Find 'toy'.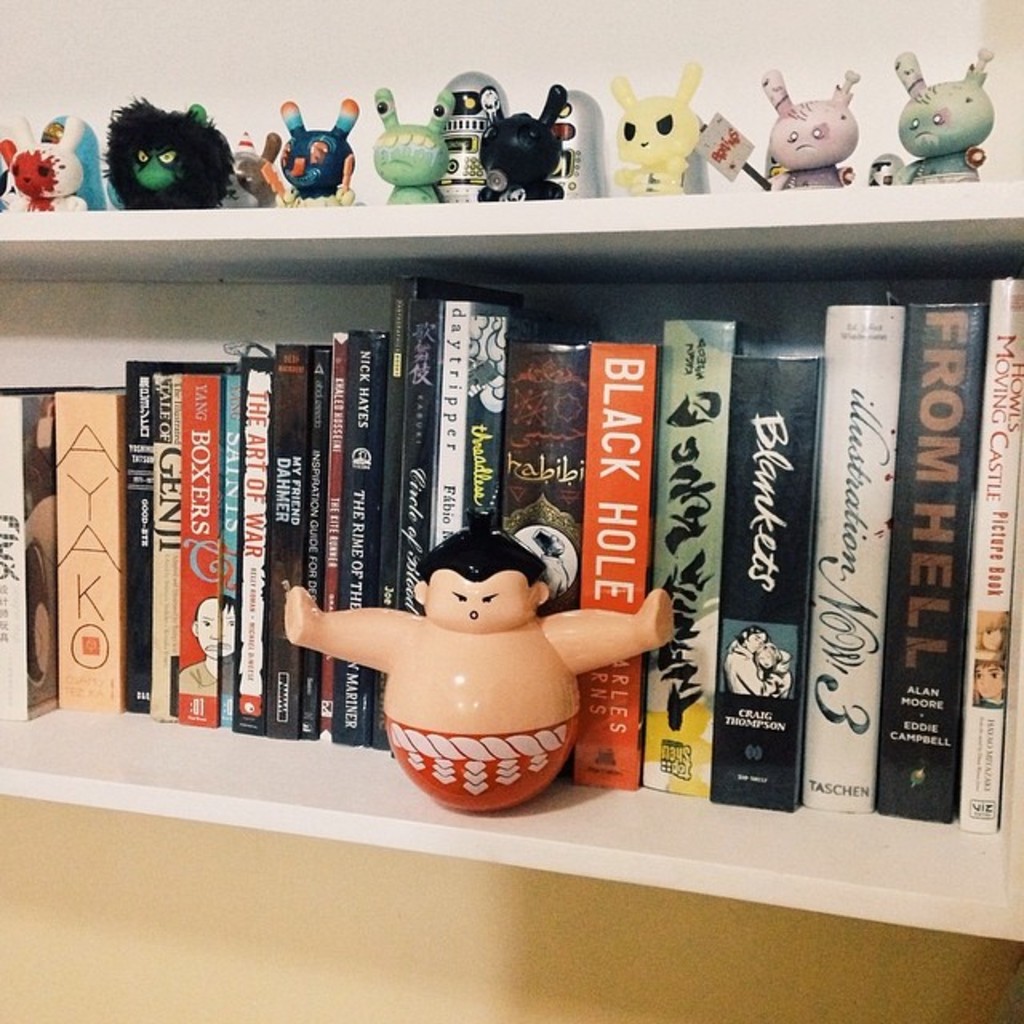
{"left": 14, "top": 102, "right": 94, "bottom": 216}.
